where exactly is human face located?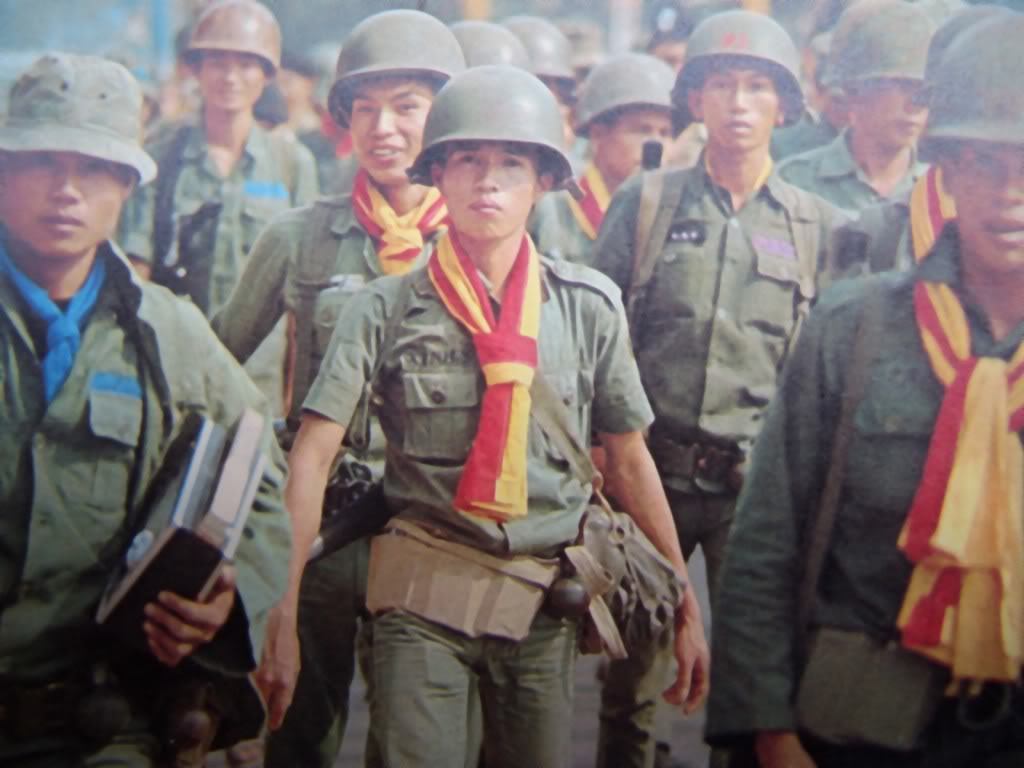
Its bounding box is Rect(855, 82, 927, 142).
